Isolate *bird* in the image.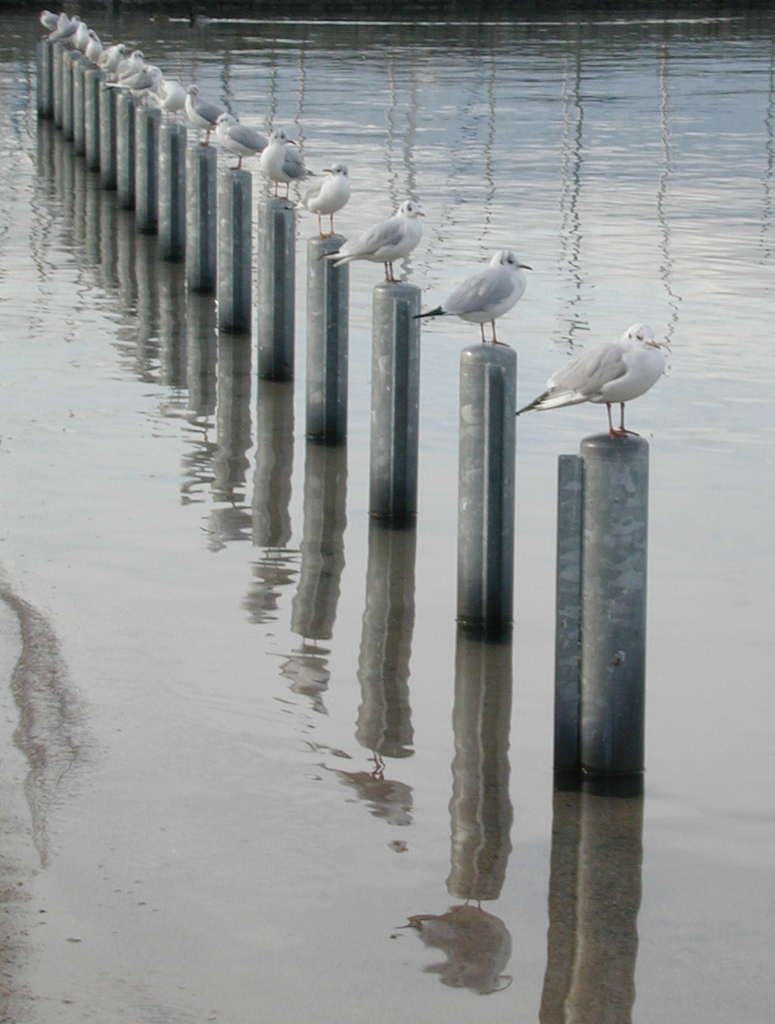
Isolated region: <region>259, 124, 313, 197</region>.
